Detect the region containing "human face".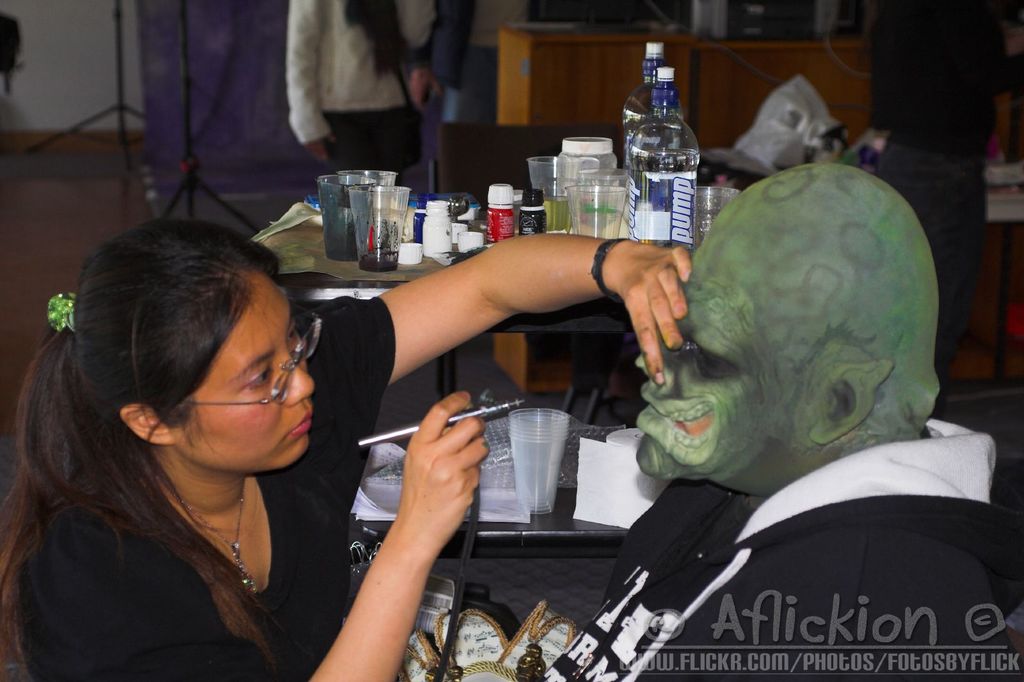
crop(174, 279, 312, 480).
